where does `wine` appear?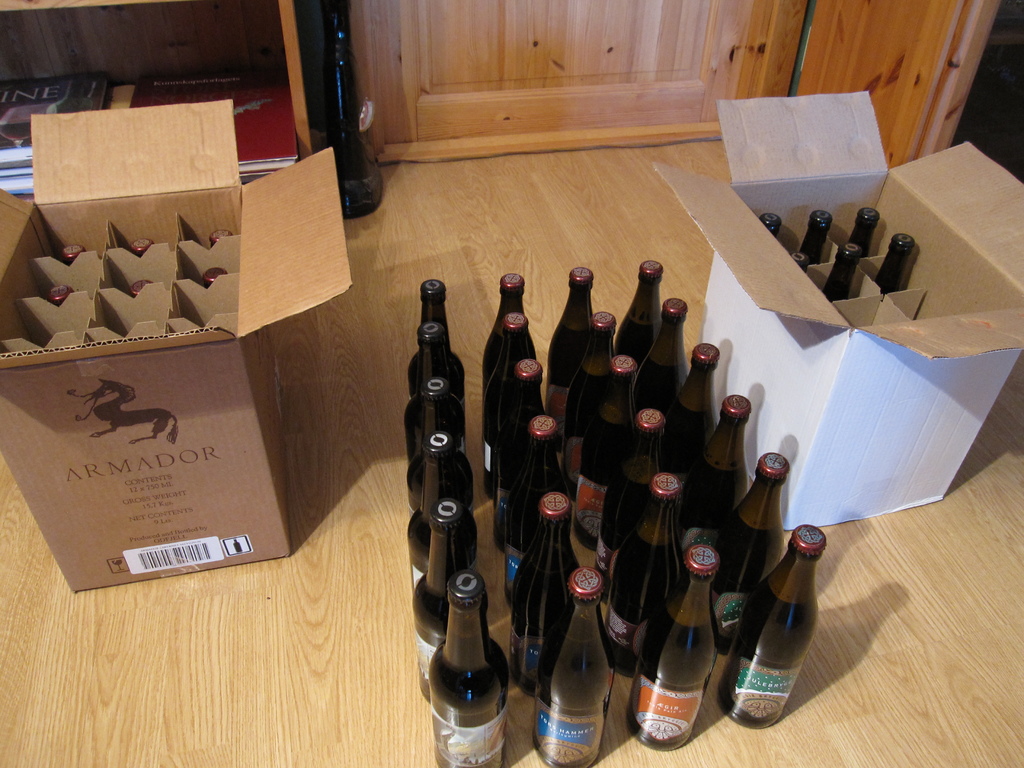
Appears at 485/310/529/496.
